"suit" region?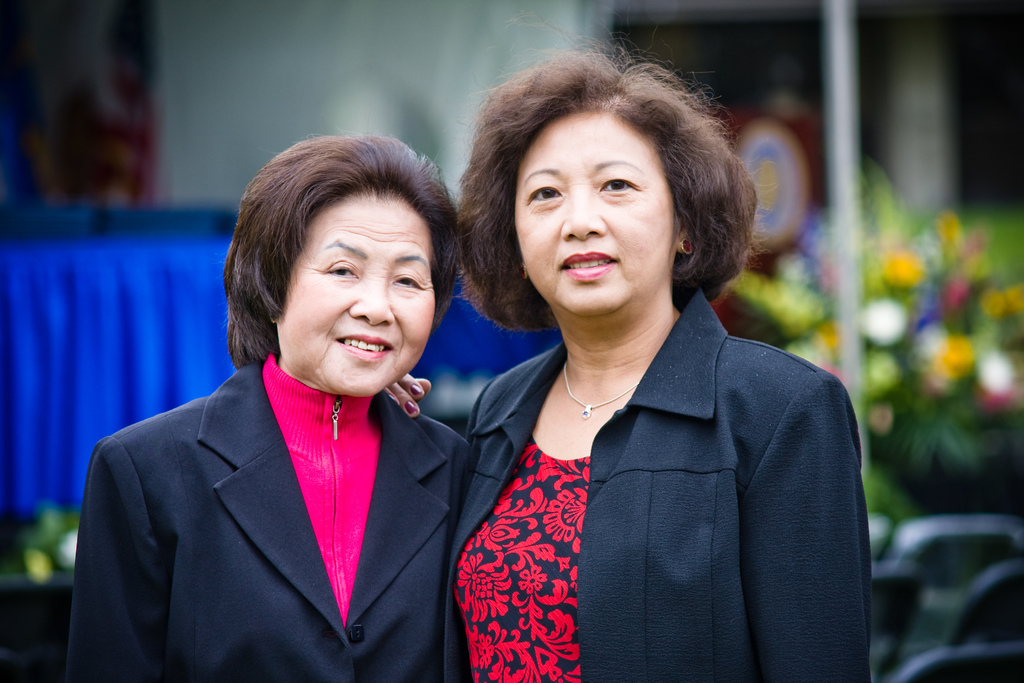
442:284:870:682
